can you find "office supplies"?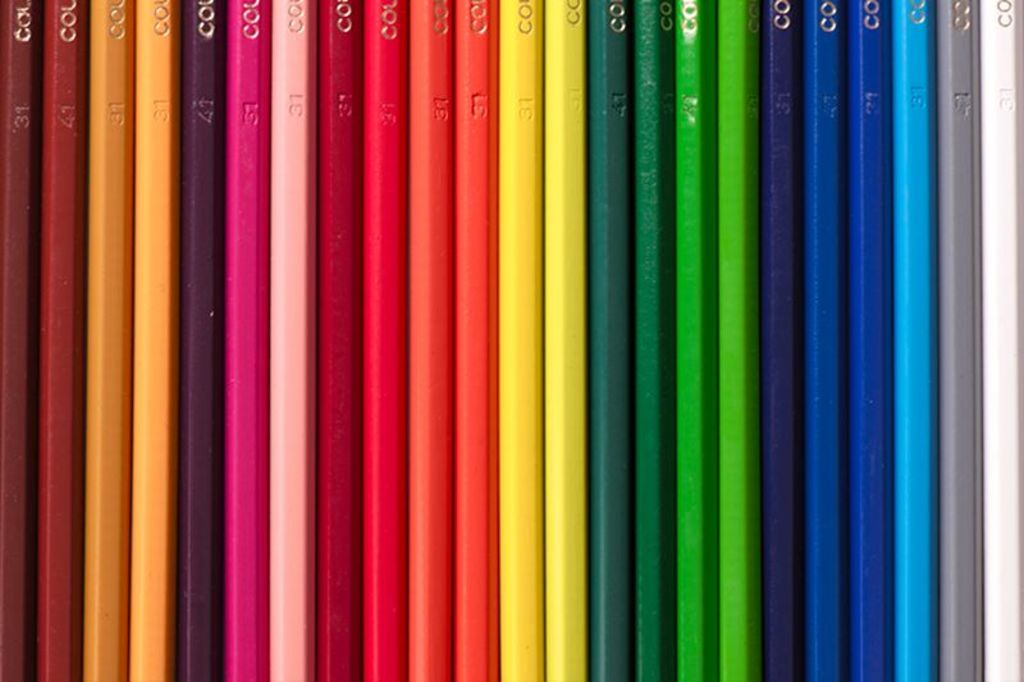
Yes, bounding box: 125:4:178:681.
